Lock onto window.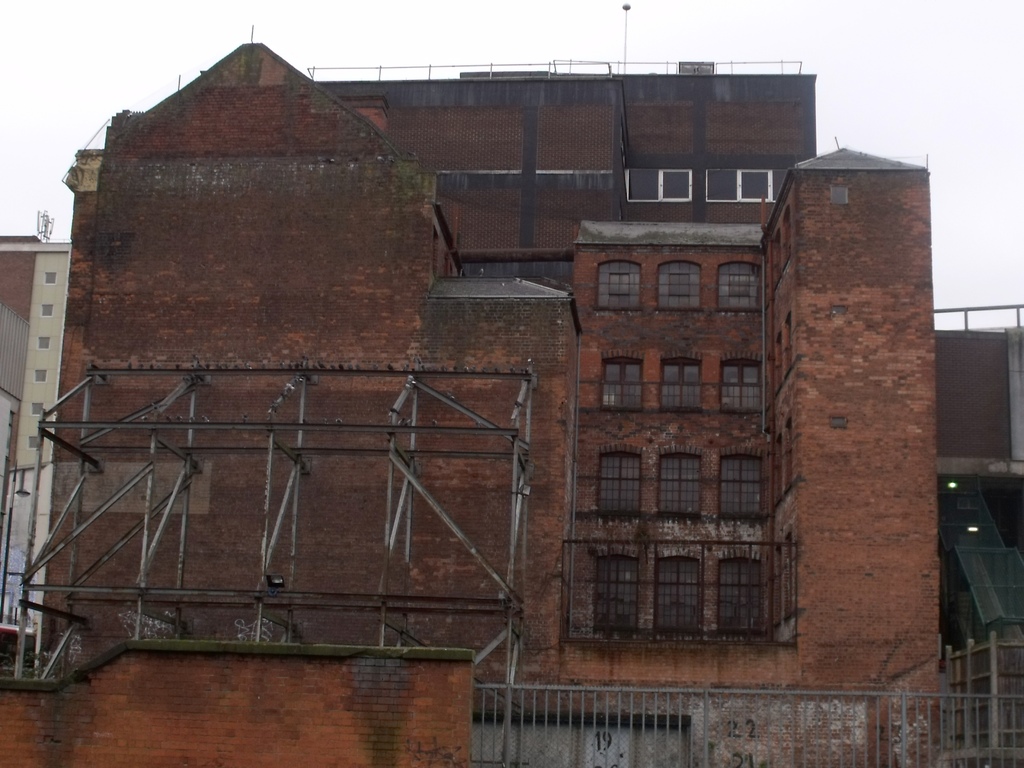
Locked: box(662, 352, 704, 413).
